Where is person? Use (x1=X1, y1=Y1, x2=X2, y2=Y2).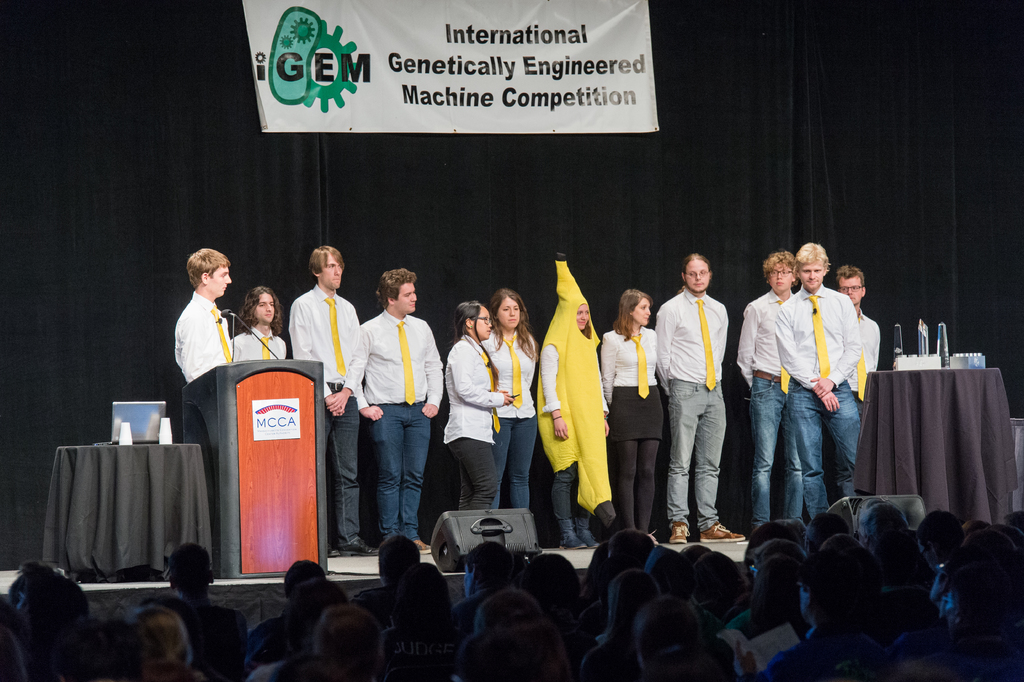
(x1=445, y1=304, x2=514, y2=510).
